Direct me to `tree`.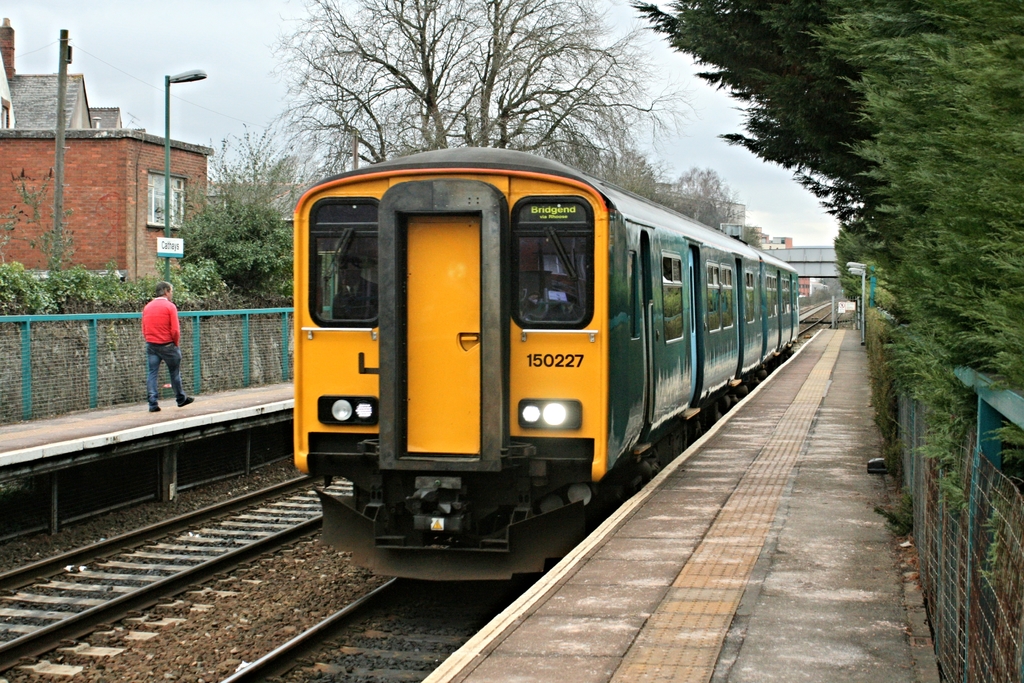
Direction: <region>177, 186, 288, 320</region>.
